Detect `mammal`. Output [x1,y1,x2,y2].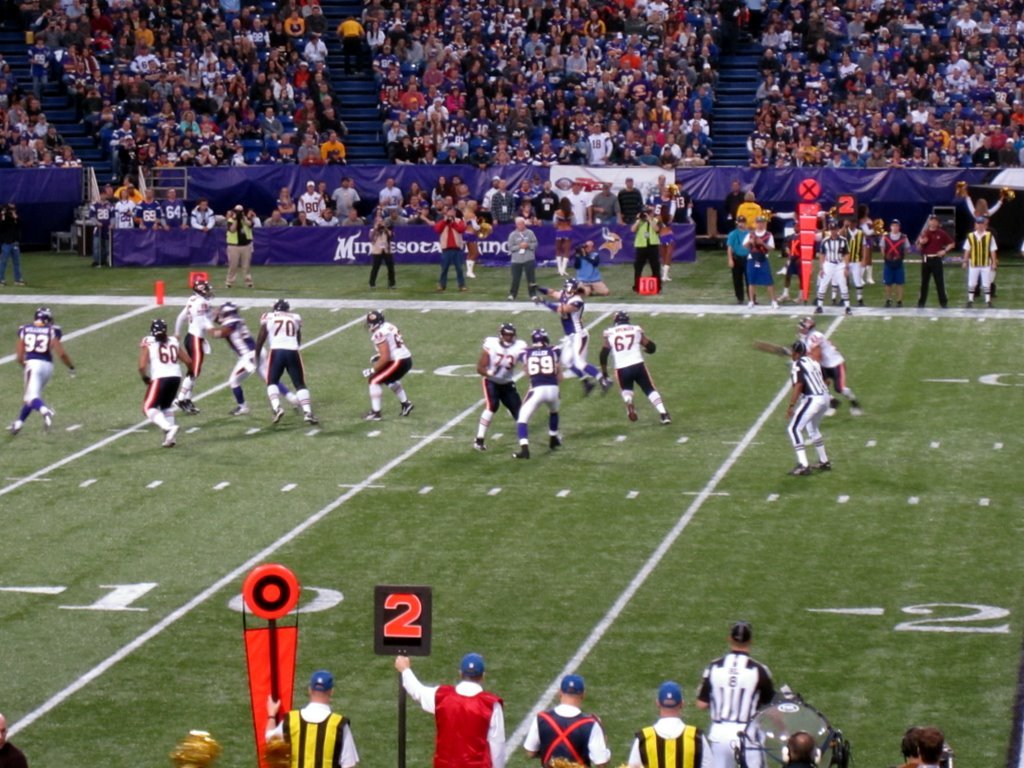
[657,216,676,282].
